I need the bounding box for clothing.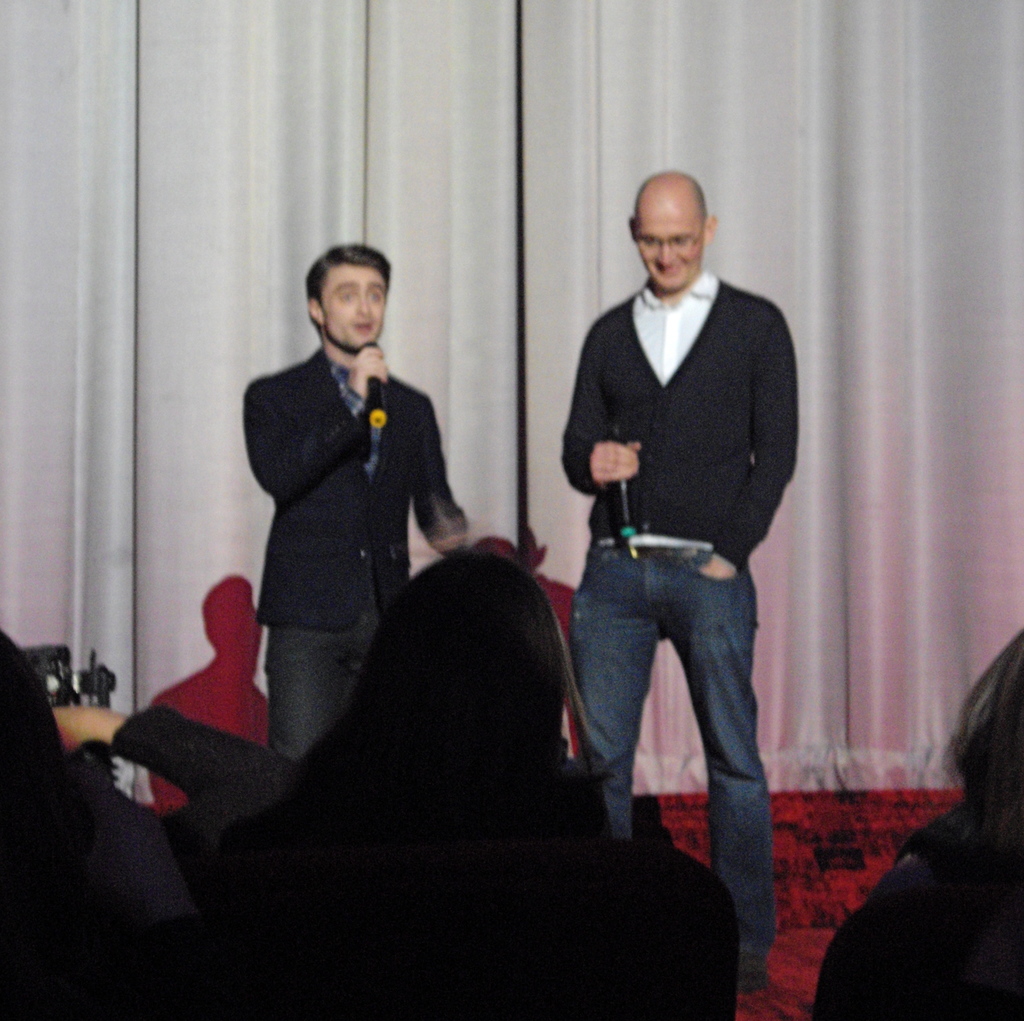
Here it is: x1=242 y1=343 x2=468 y2=762.
